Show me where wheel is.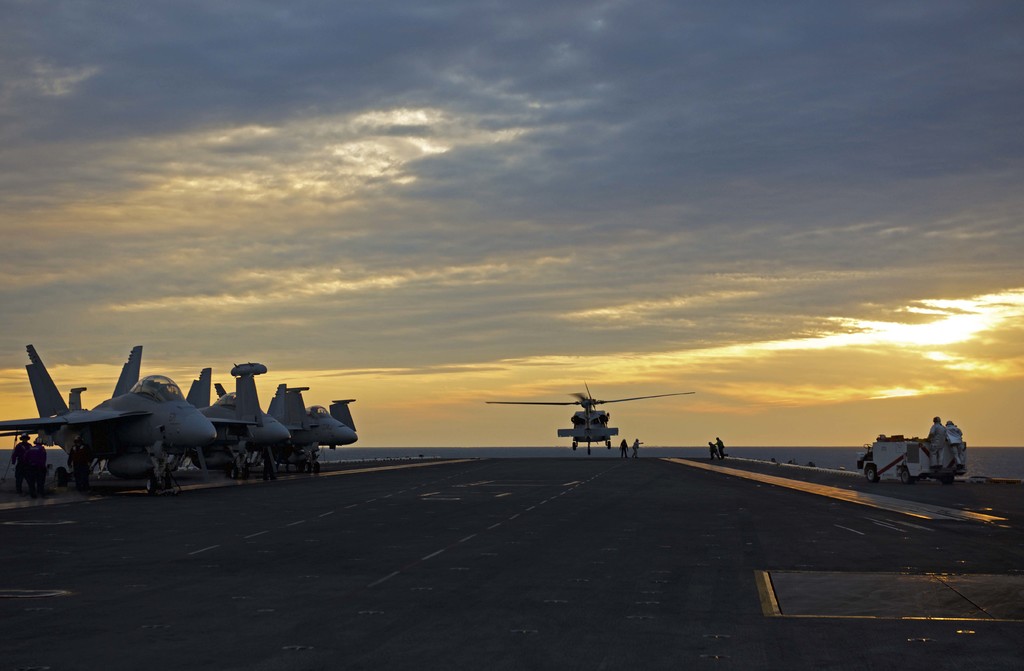
wheel is at locate(147, 476, 154, 494).
